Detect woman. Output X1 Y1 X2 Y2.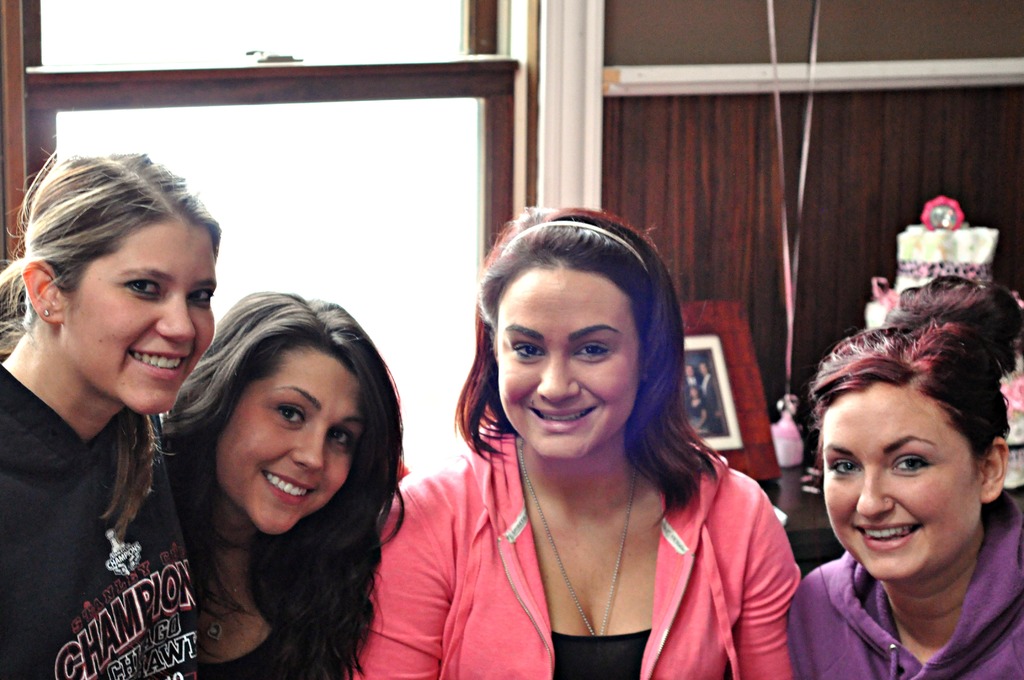
781 278 1023 679.
